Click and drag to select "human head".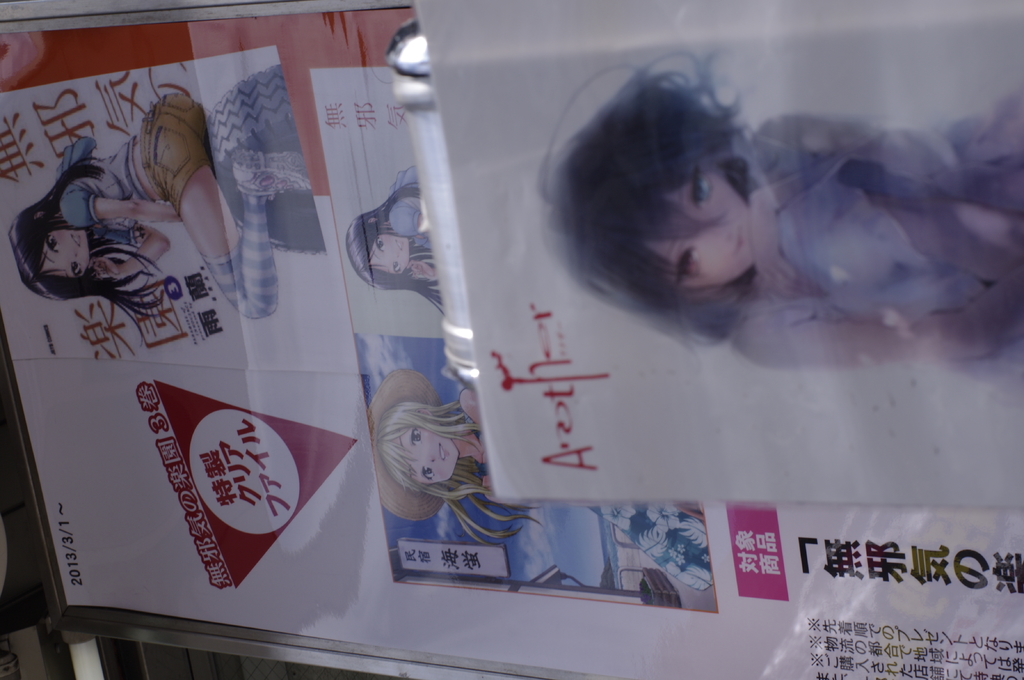
Selection: [x1=547, y1=42, x2=803, y2=321].
